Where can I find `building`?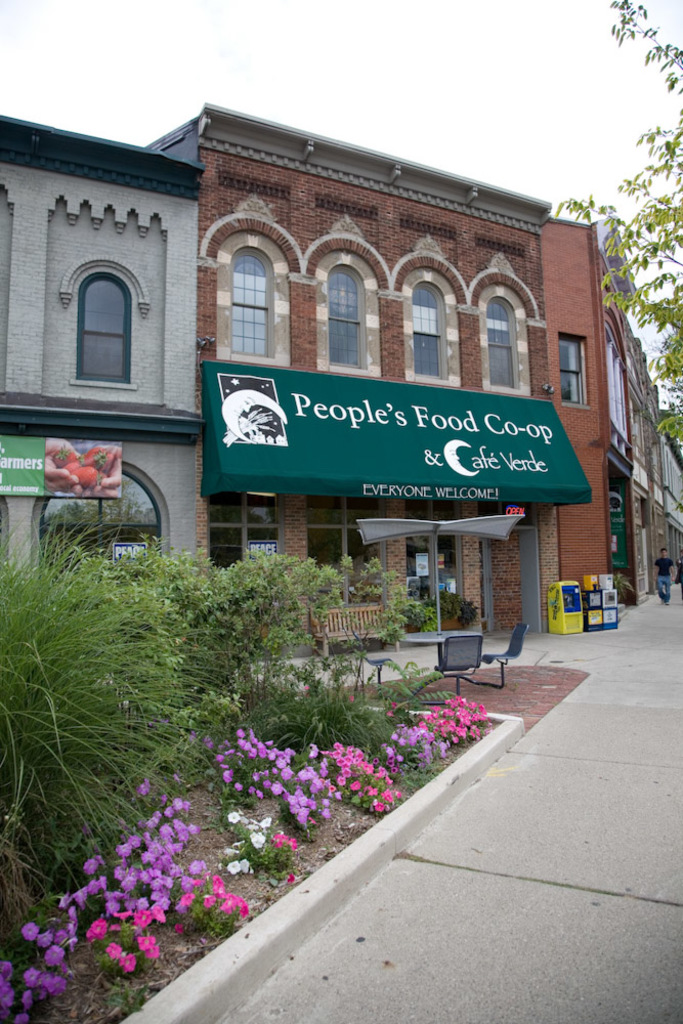
You can find it at region(148, 103, 562, 643).
